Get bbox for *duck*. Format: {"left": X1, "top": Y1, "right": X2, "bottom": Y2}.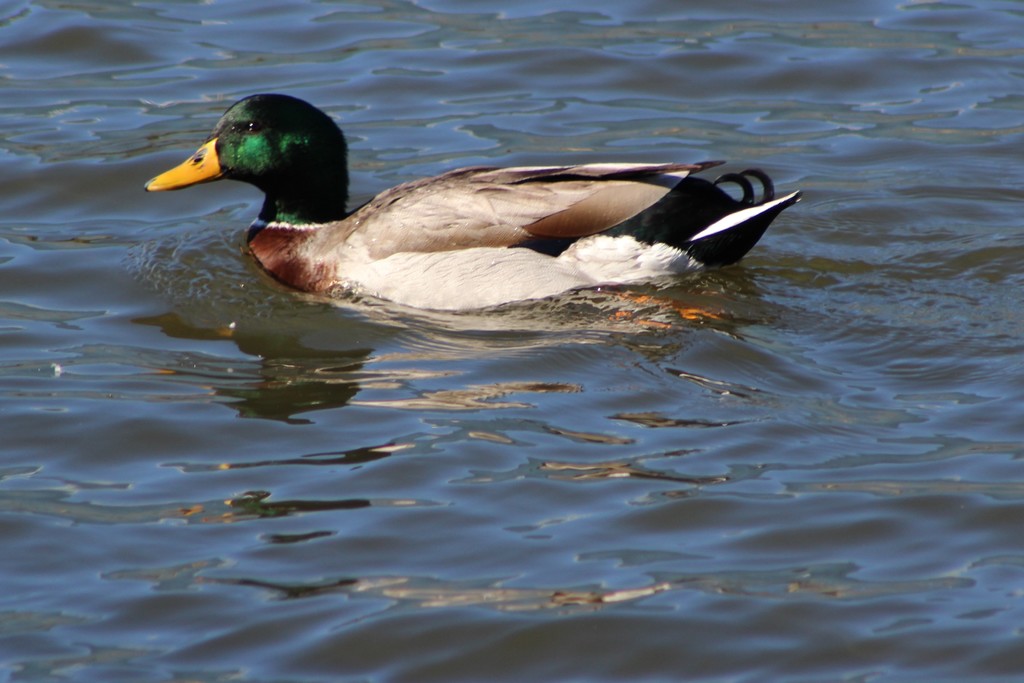
{"left": 147, "top": 91, "right": 803, "bottom": 332}.
